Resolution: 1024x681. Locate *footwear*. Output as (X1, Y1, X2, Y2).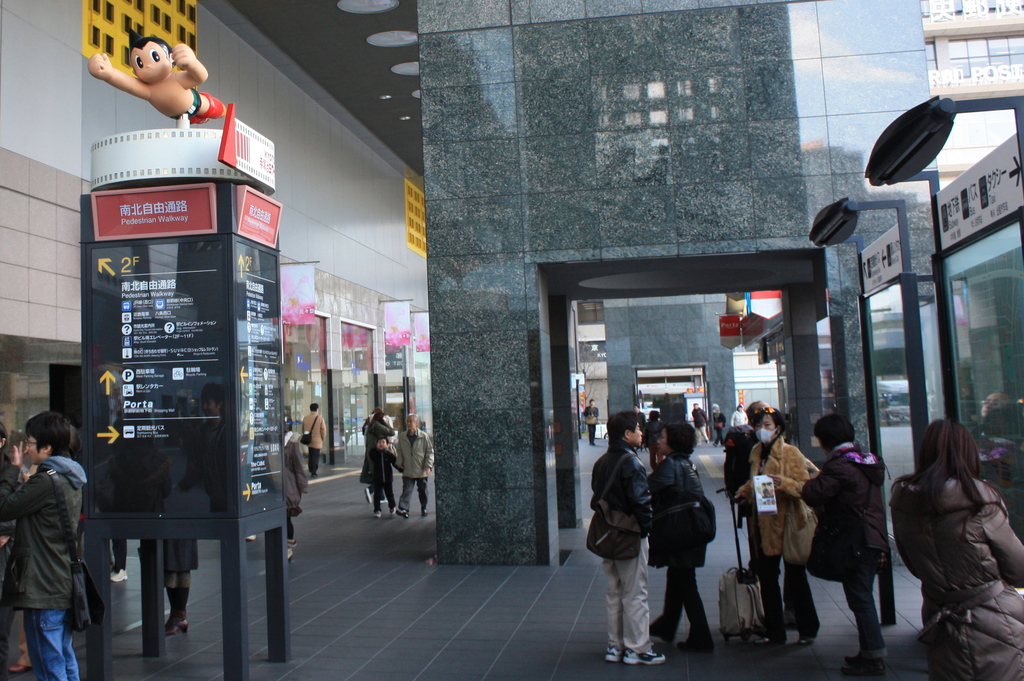
(847, 654, 868, 666).
